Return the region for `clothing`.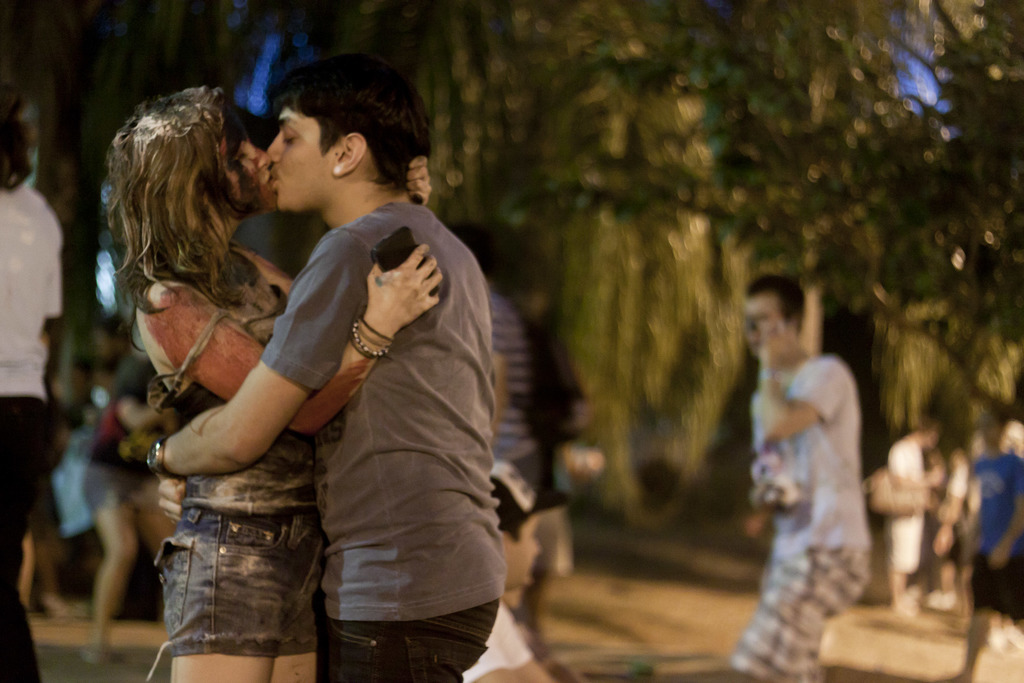
<region>451, 589, 529, 682</region>.
